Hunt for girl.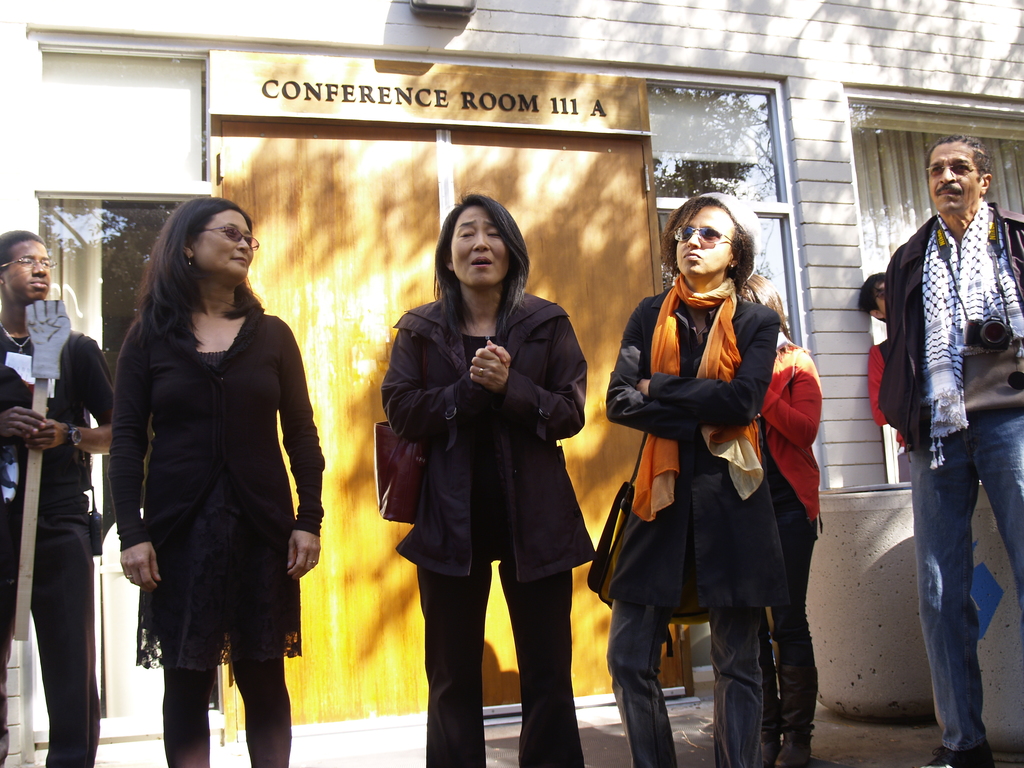
Hunted down at x1=731 y1=274 x2=824 y2=767.
